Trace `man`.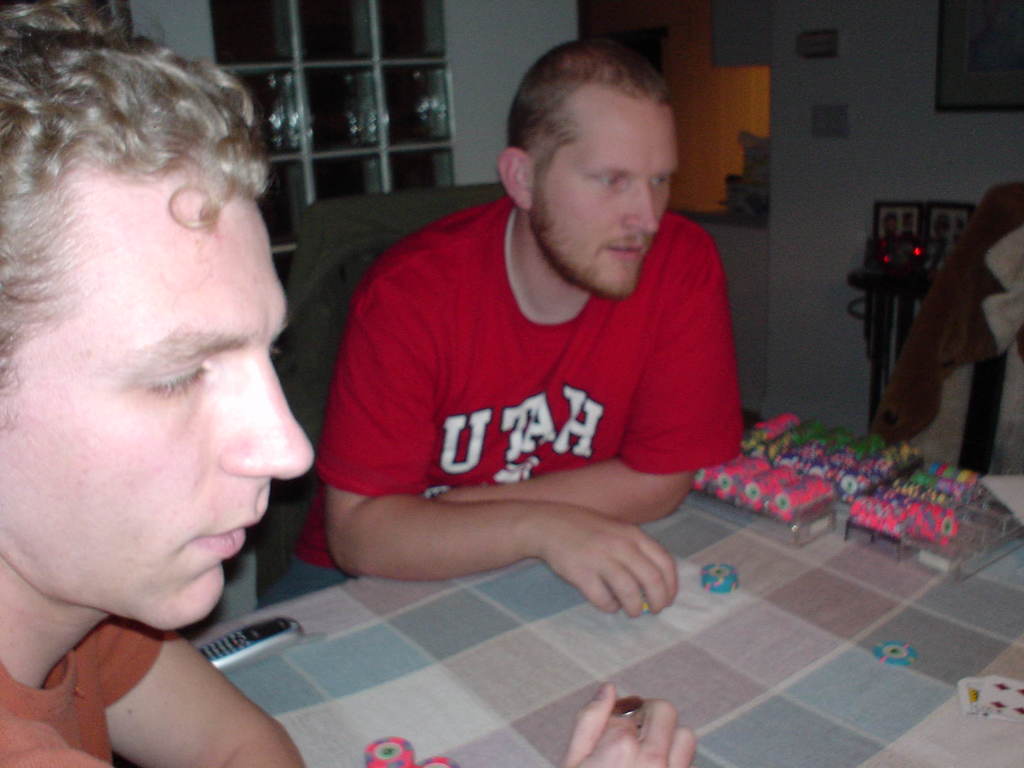
Traced to <region>312, 39, 750, 615</region>.
